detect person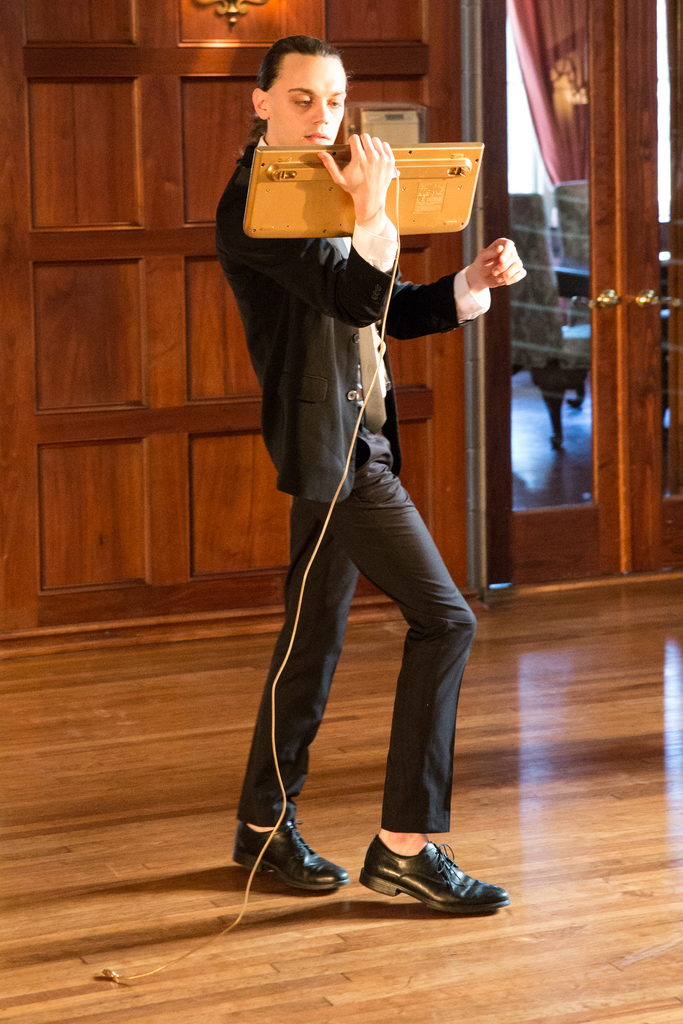
region(196, 38, 493, 915)
